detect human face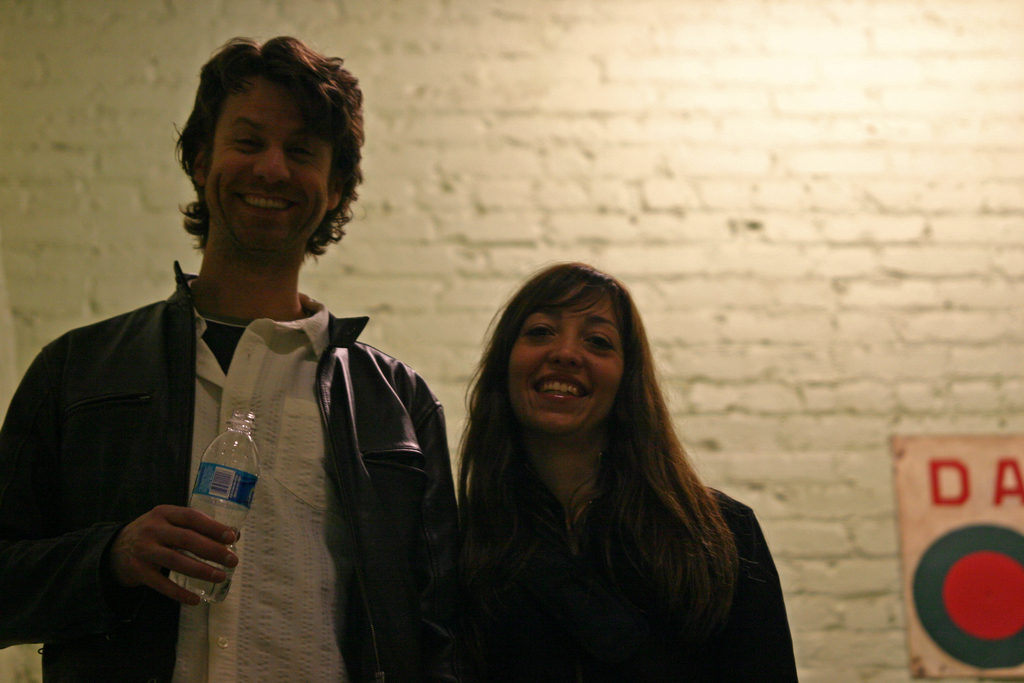
x1=202 y1=75 x2=323 y2=256
